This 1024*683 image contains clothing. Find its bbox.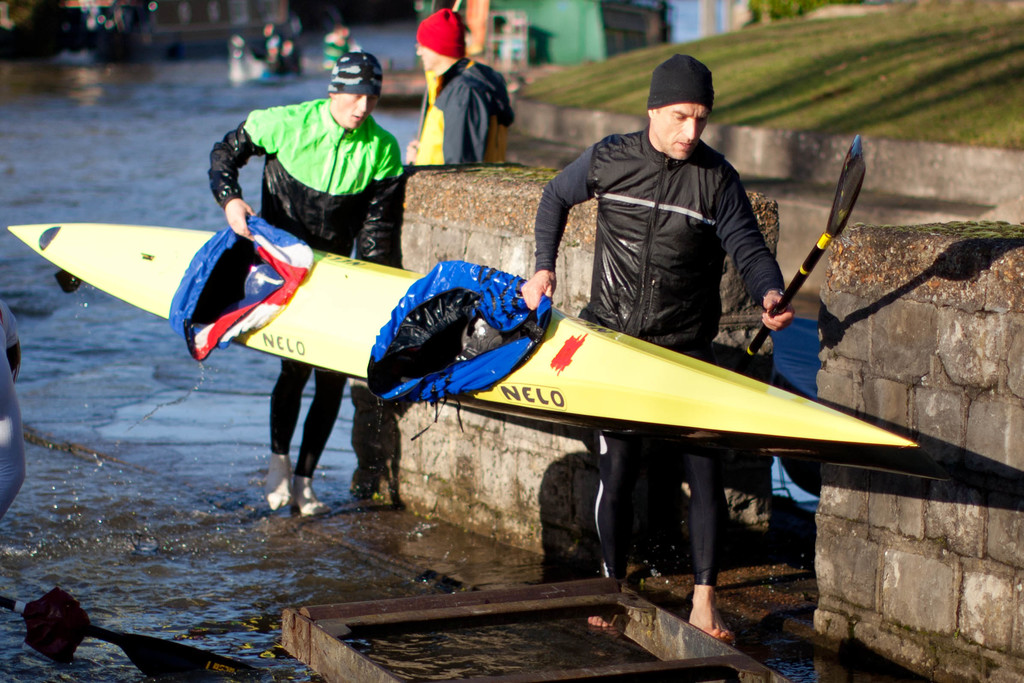
rect(413, 54, 514, 162).
